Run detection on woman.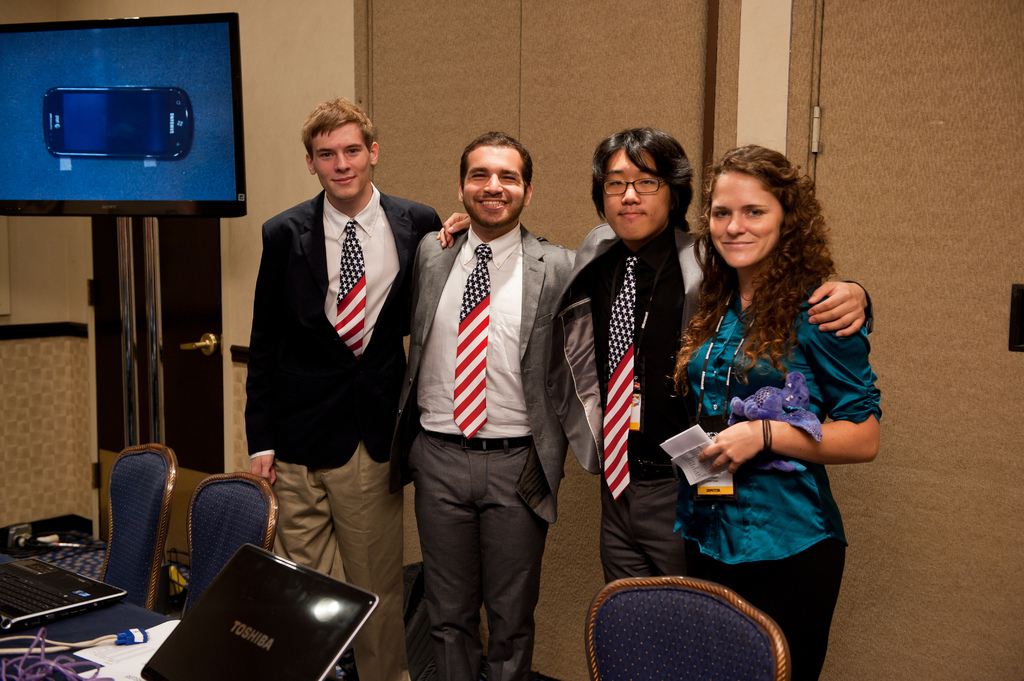
Result: 671:144:877:680.
